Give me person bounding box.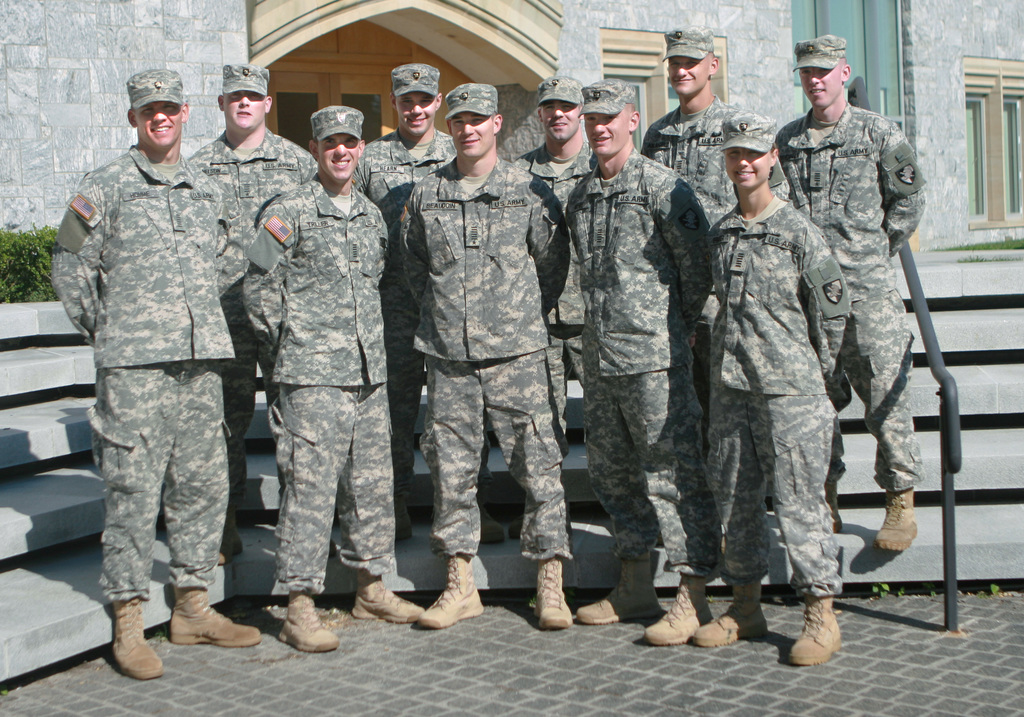
Rect(181, 58, 318, 563).
